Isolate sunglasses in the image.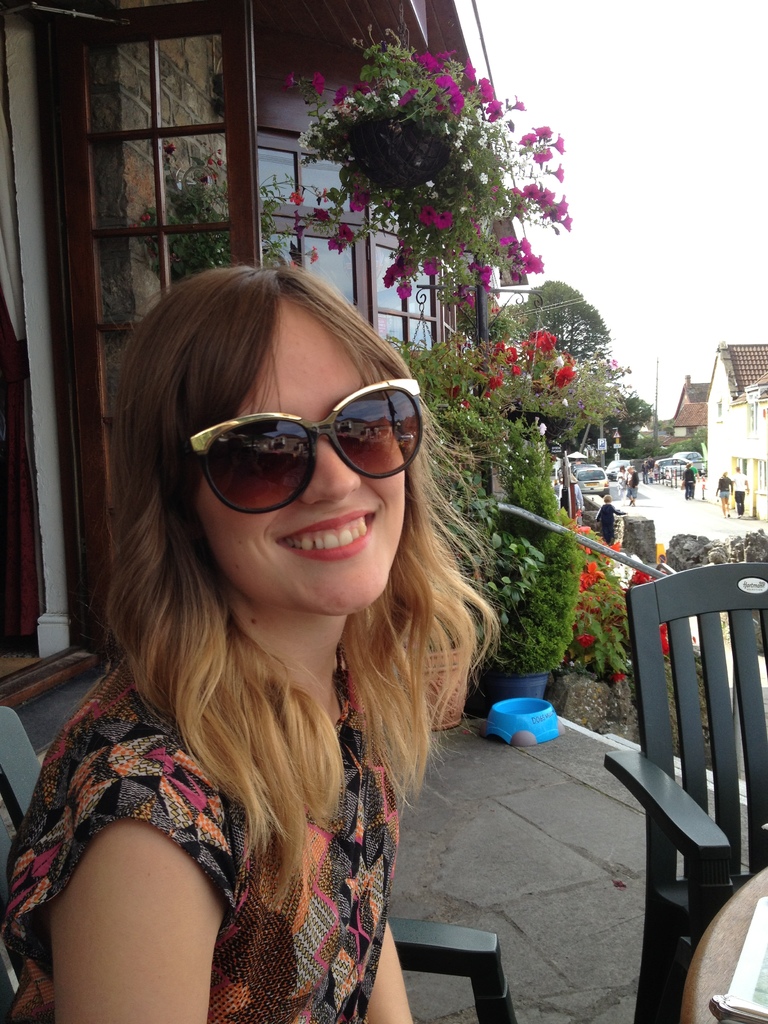
Isolated region: 185/378/423/518.
